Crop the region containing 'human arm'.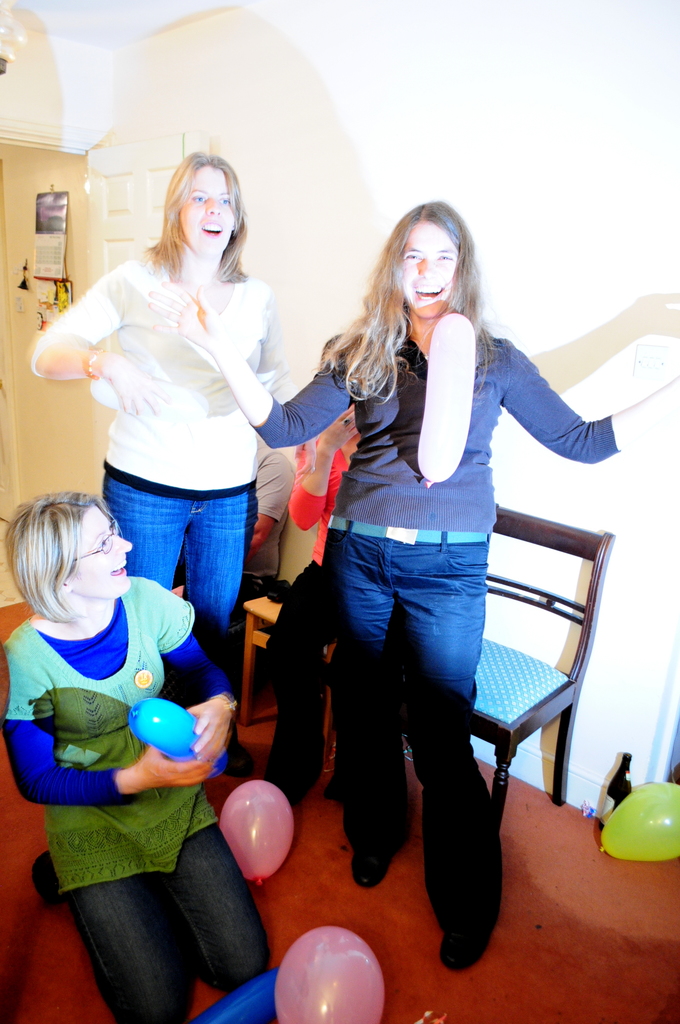
Crop region: [2,607,218,817].
